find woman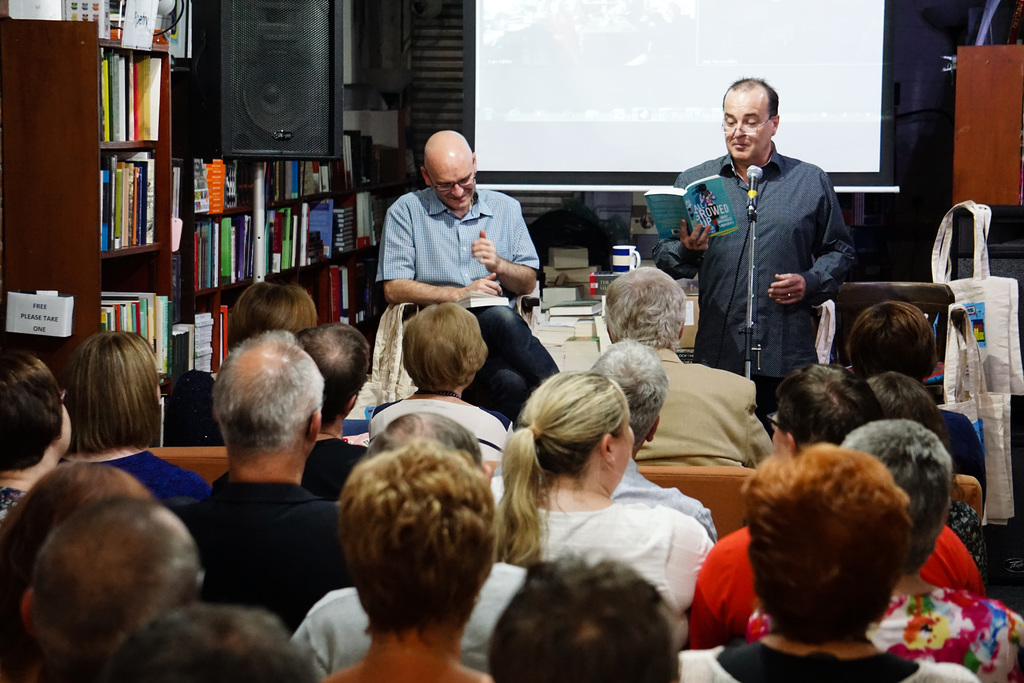
box(0, 457, 156, 623)
